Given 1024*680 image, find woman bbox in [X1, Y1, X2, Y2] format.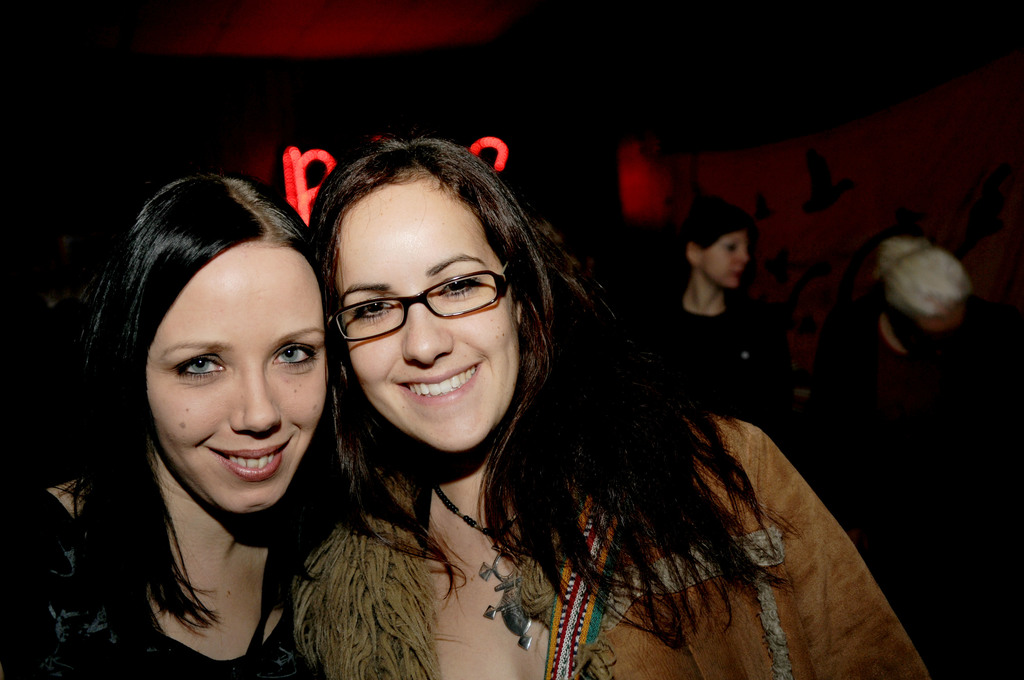
[300, 127, 945, 679].
